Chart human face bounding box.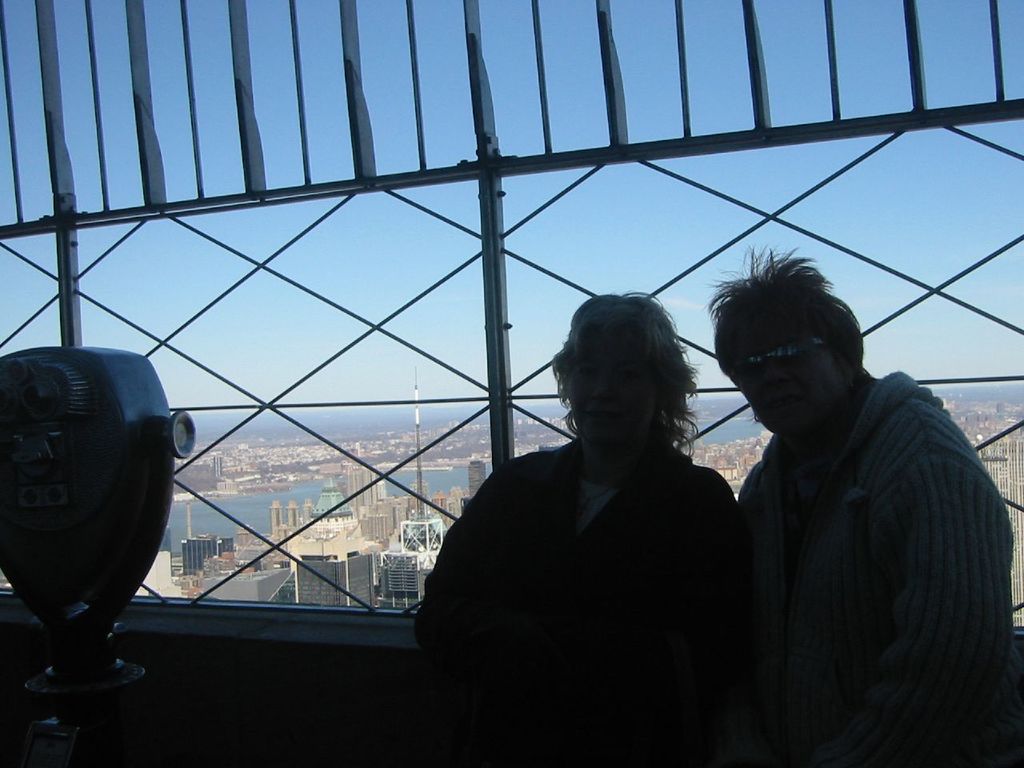
Charted: bbox=[727, 304, 834, 428].
